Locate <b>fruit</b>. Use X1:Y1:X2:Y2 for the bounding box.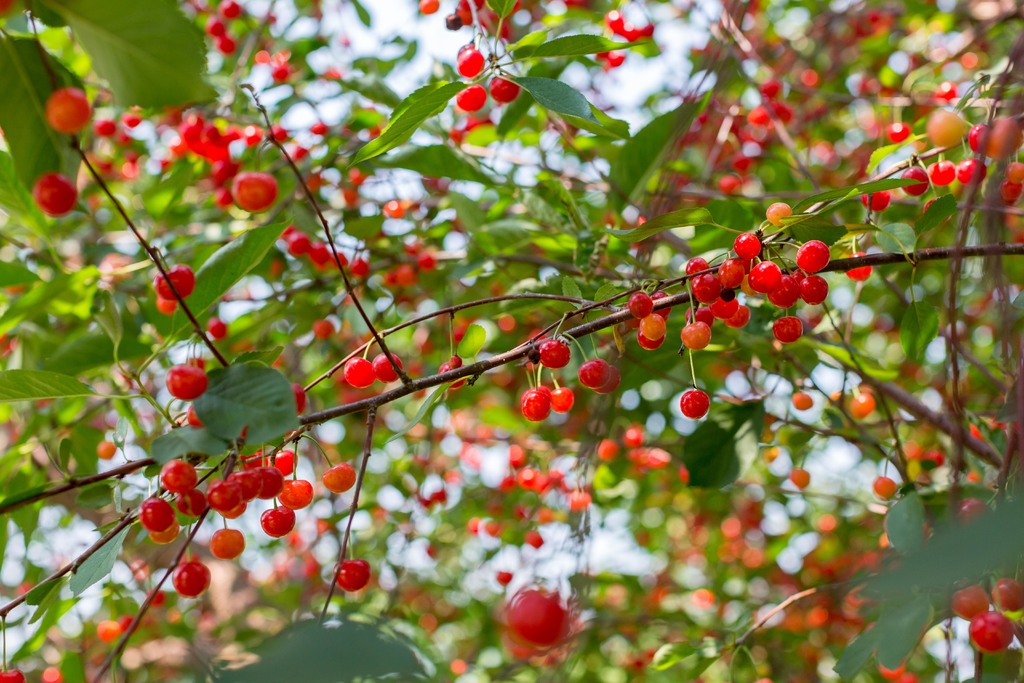
505:589:572:652.
